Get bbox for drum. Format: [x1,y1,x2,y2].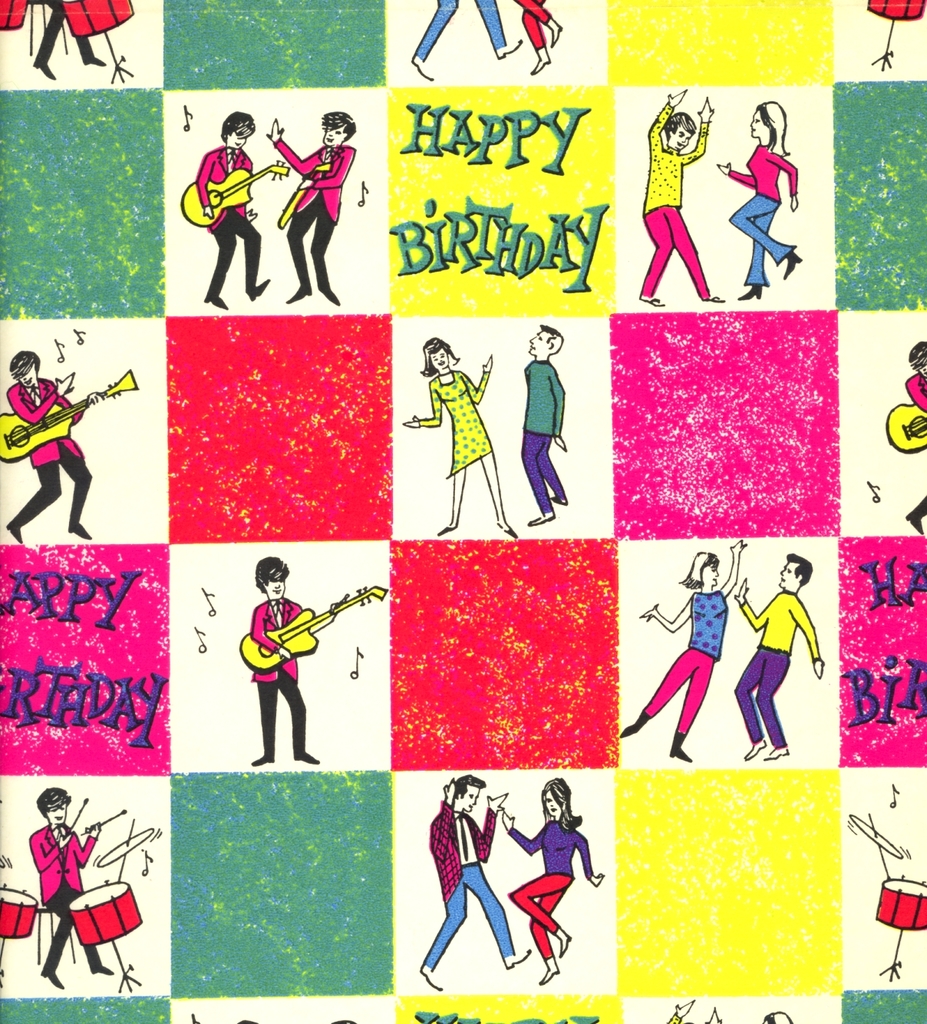
[0,888,38,941].
